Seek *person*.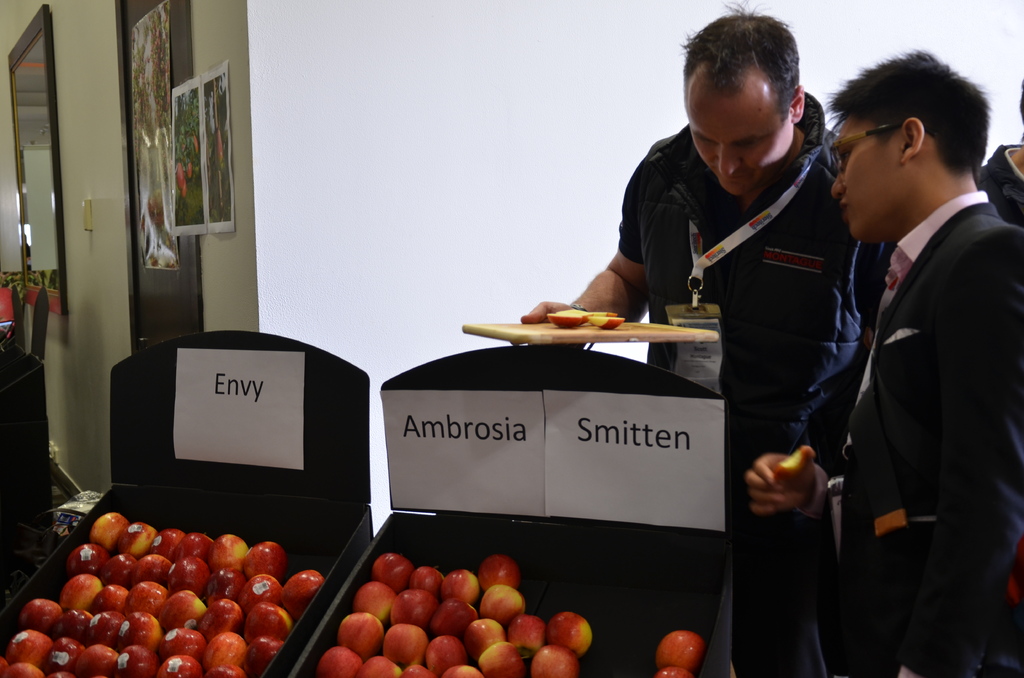
[x1=599, y1=4, x2=868, y2=561].
